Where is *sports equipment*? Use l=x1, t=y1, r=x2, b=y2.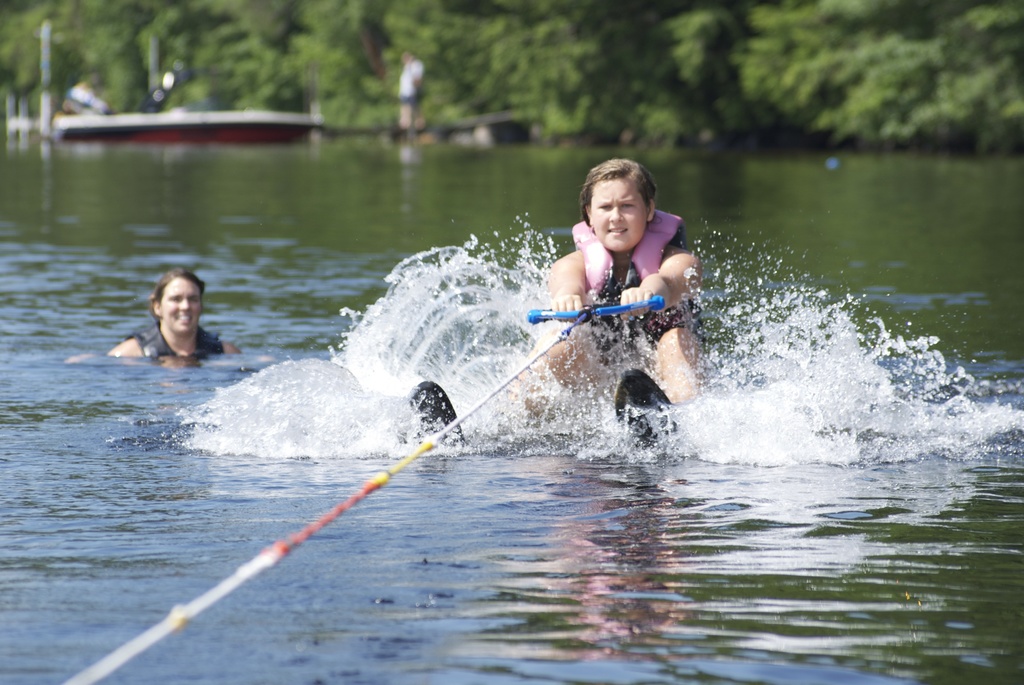
l=408, t=381, r=474, b=454.
